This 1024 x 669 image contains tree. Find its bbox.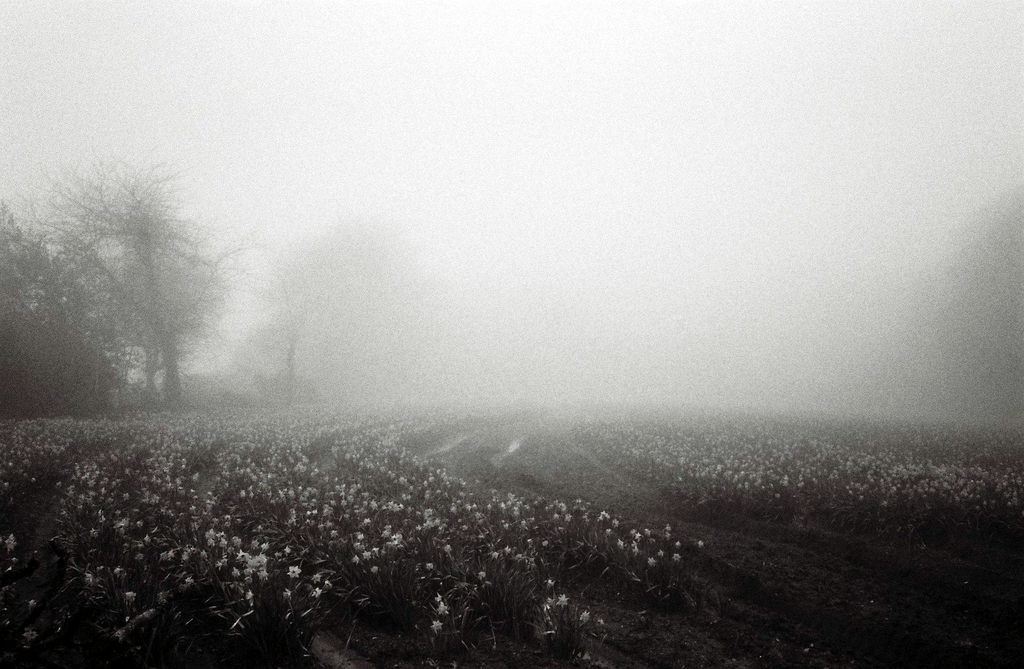
0, 198, 133, 418.
